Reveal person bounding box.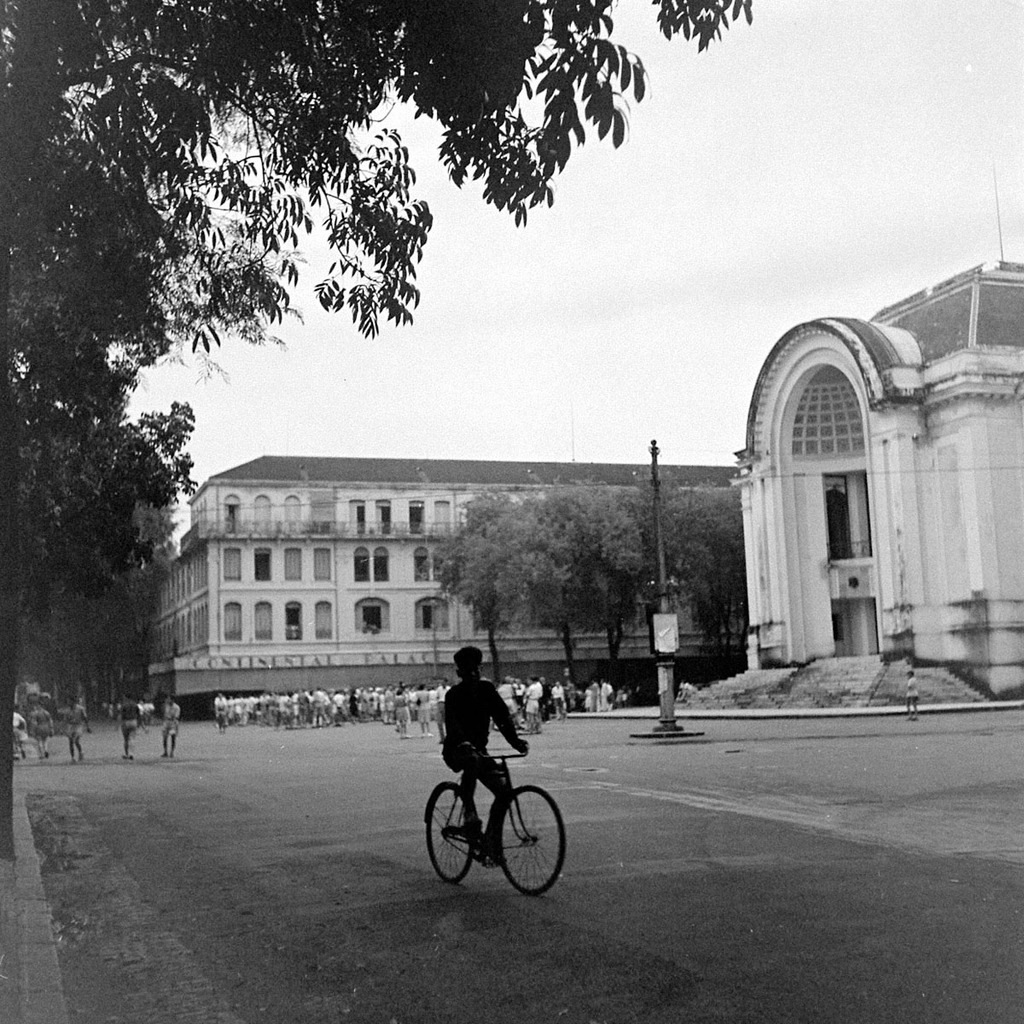
Revealed: box(902, 663, 923, 723).
